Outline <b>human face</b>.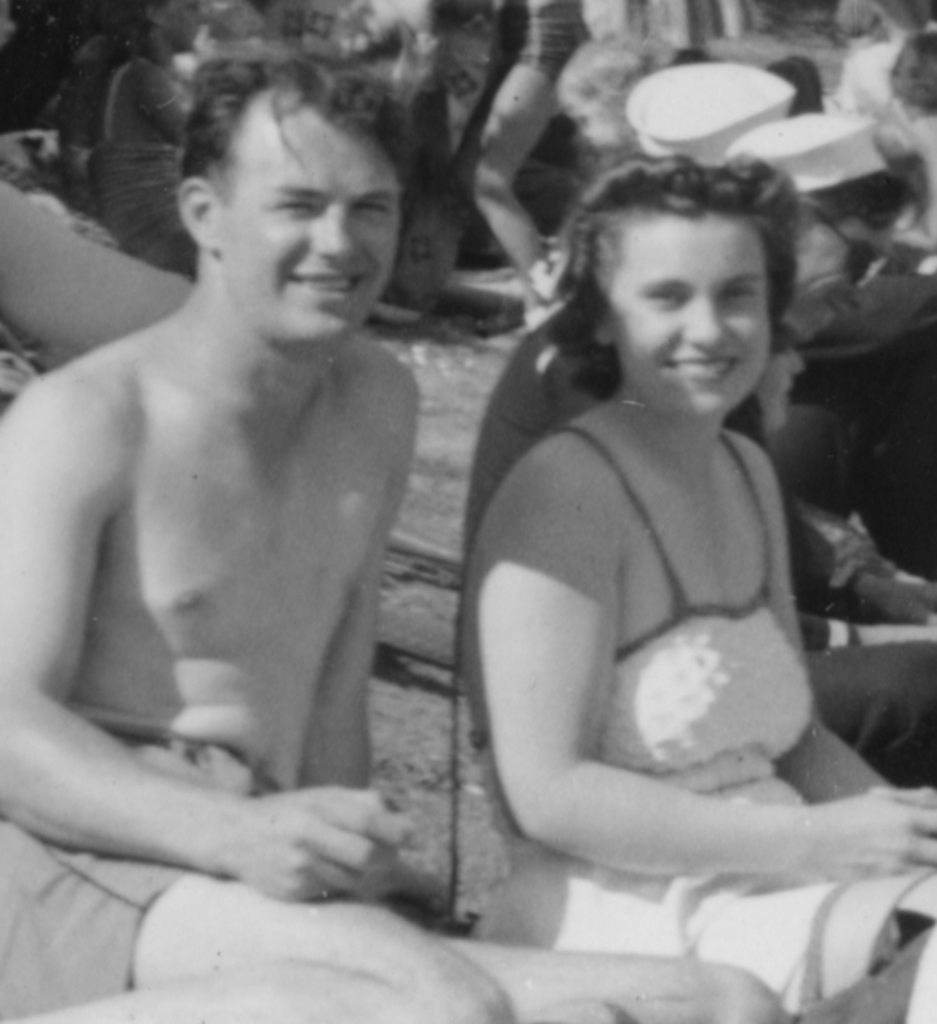
Outline: 213/83/413/354.
